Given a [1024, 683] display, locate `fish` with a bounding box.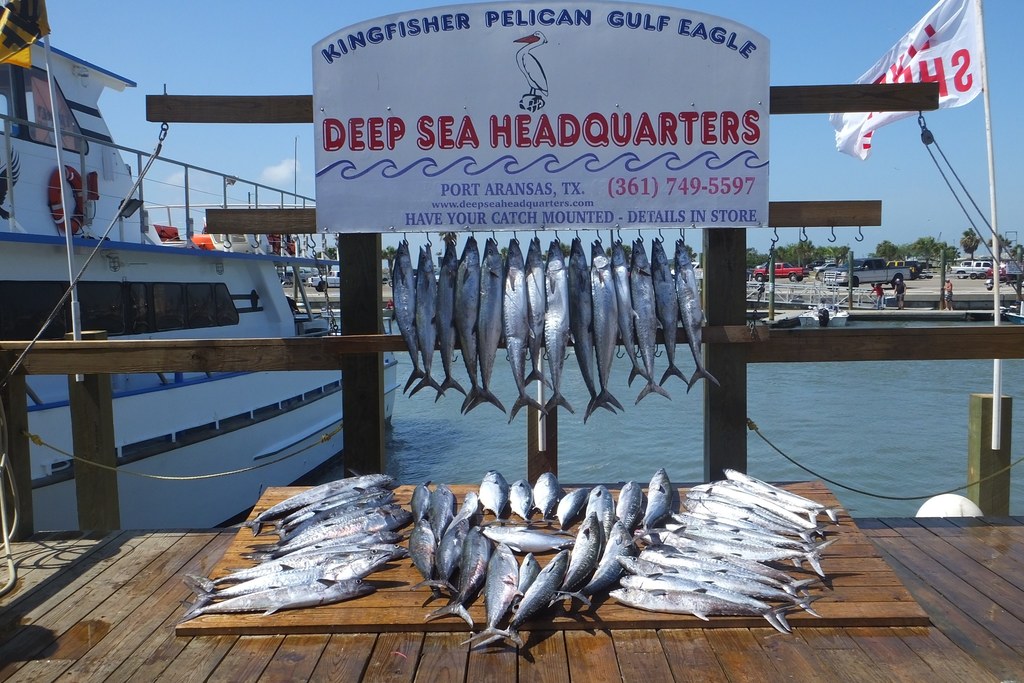
Located: locate(464, 538, 530, 649).
